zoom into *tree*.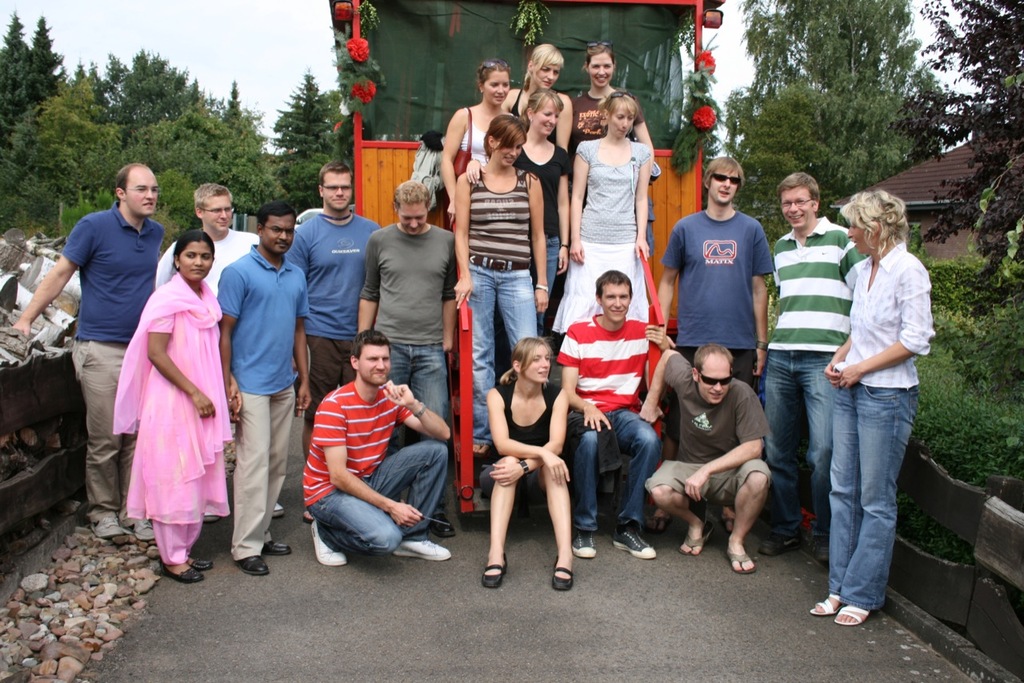
Zoom target: [28, 15, 66, 102].
